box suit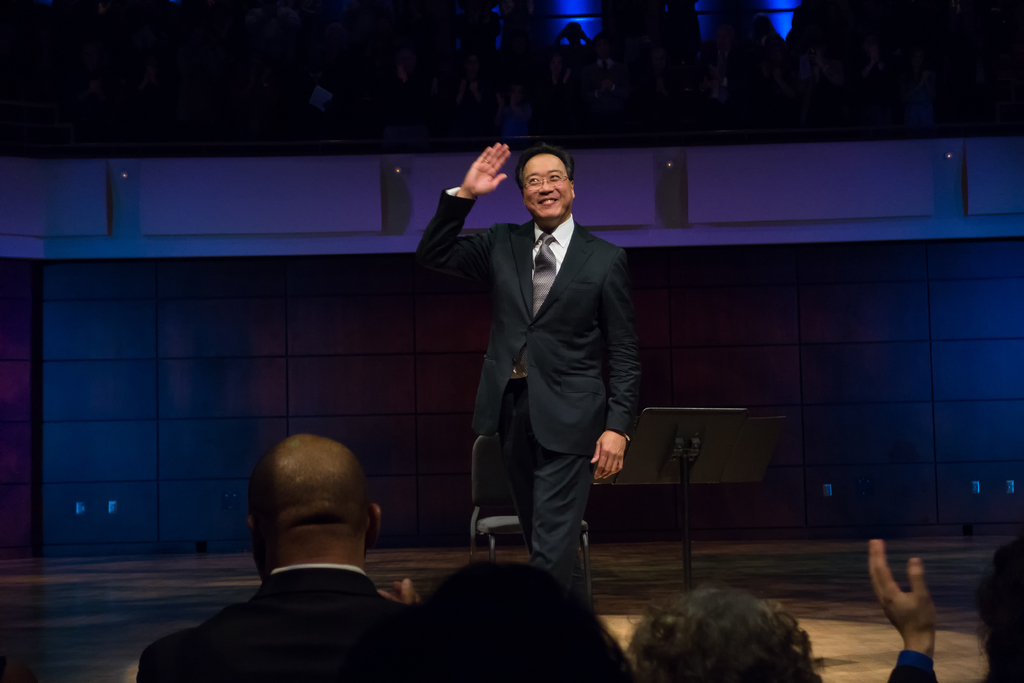
Rect(133, 568, 481, 682)
